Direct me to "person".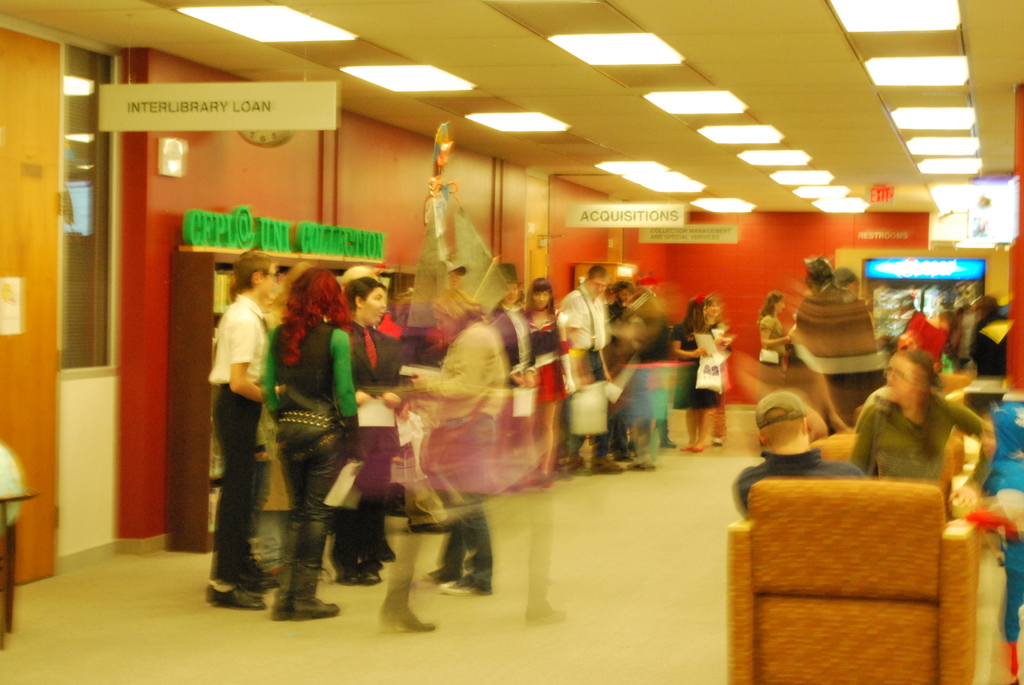
Direction: bbox=[557, 263, 627, 475].
